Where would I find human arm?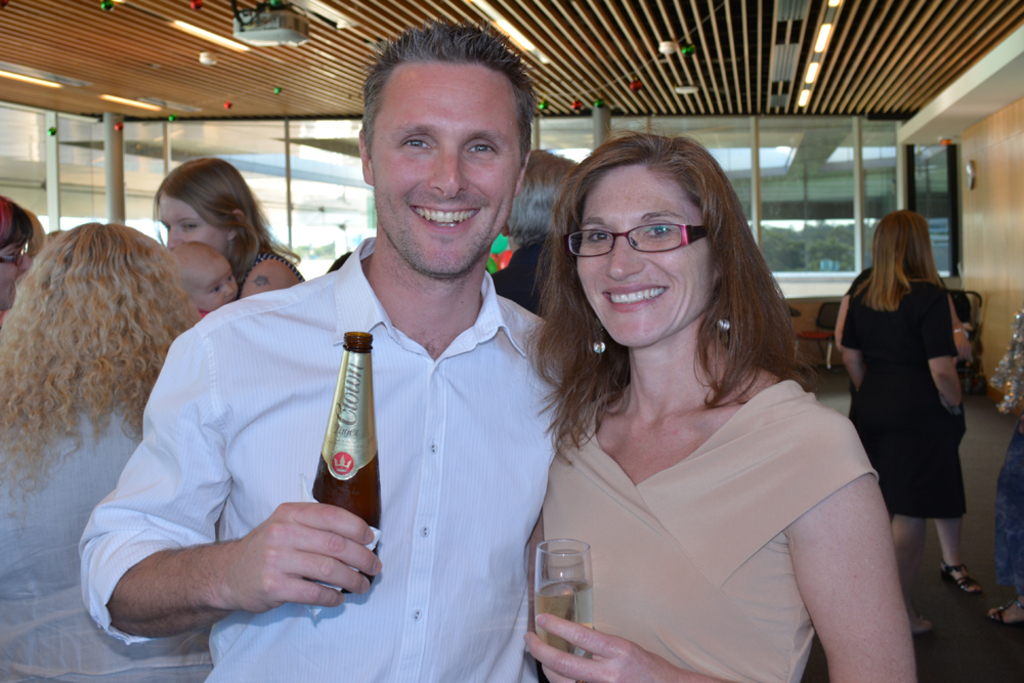
At l=936, t=273, r=971, b=354.
